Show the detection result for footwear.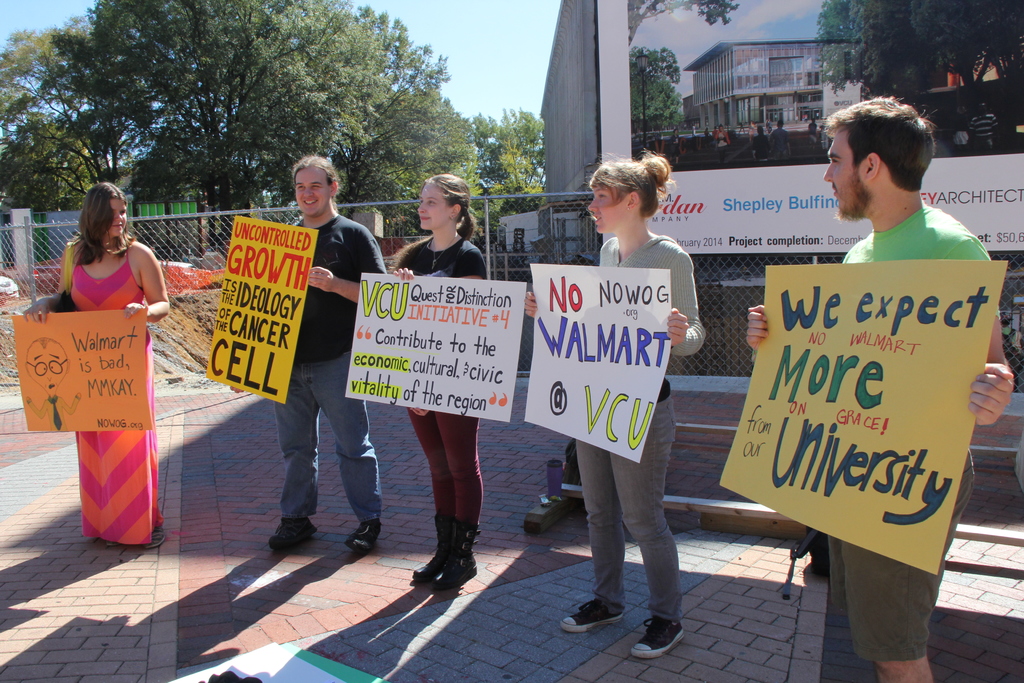
<bbox>557, 597, 627, 636</bbox>.
